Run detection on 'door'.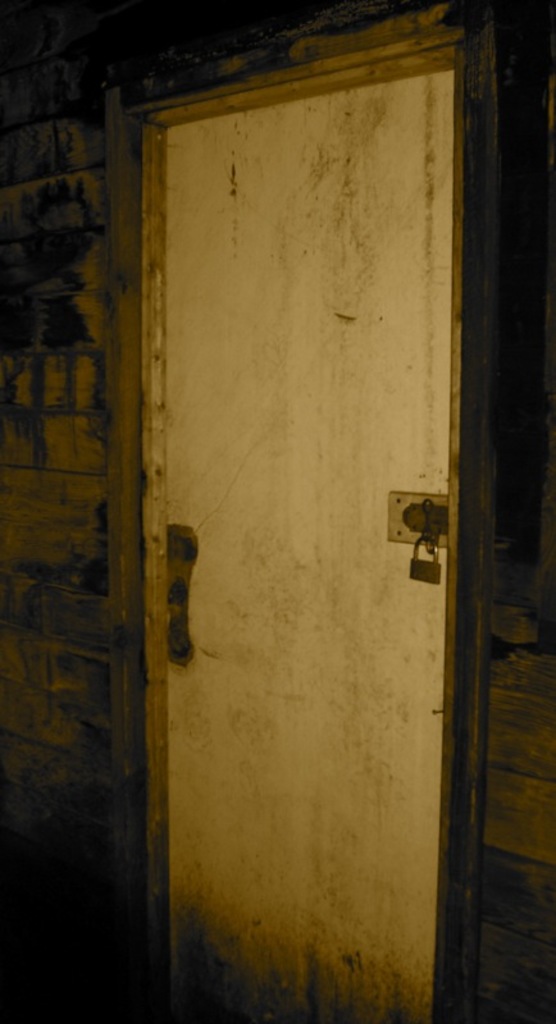
Result: 97,83,491,975.
